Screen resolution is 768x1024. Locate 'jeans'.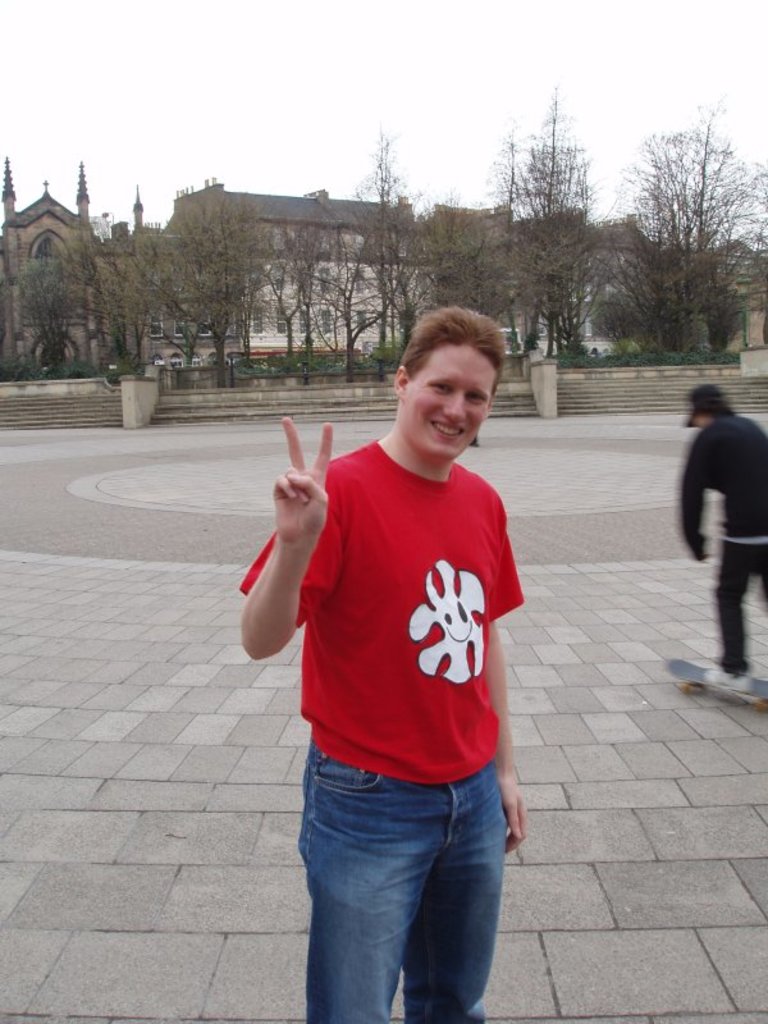
bbox=[282, 748, 518, 1020].
